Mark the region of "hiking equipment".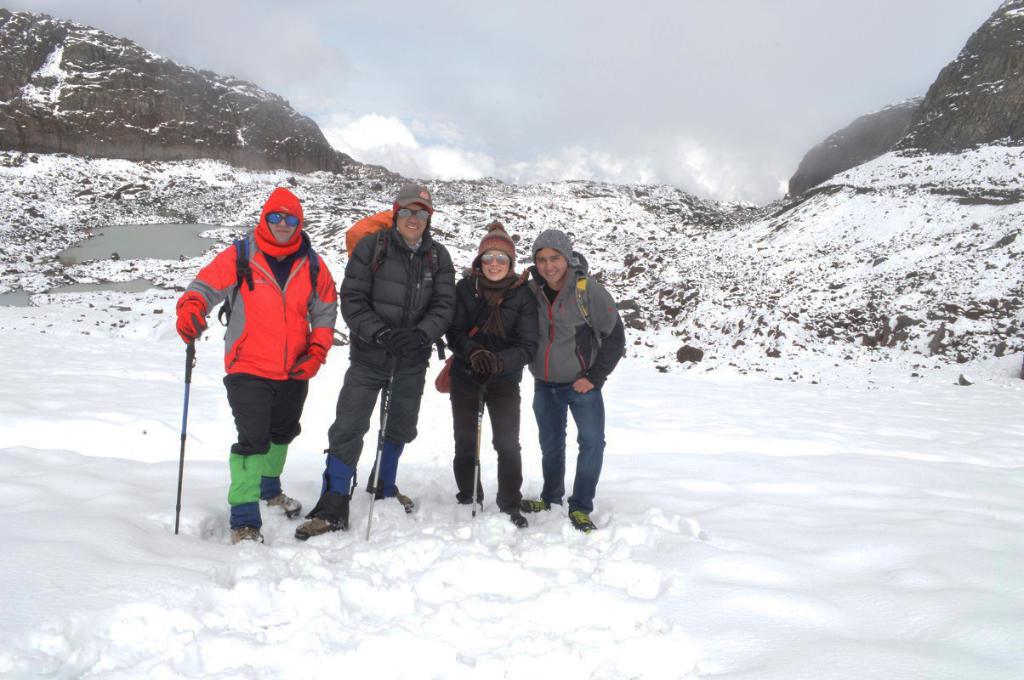
Region: BBox(466, 371, 494, 522).
